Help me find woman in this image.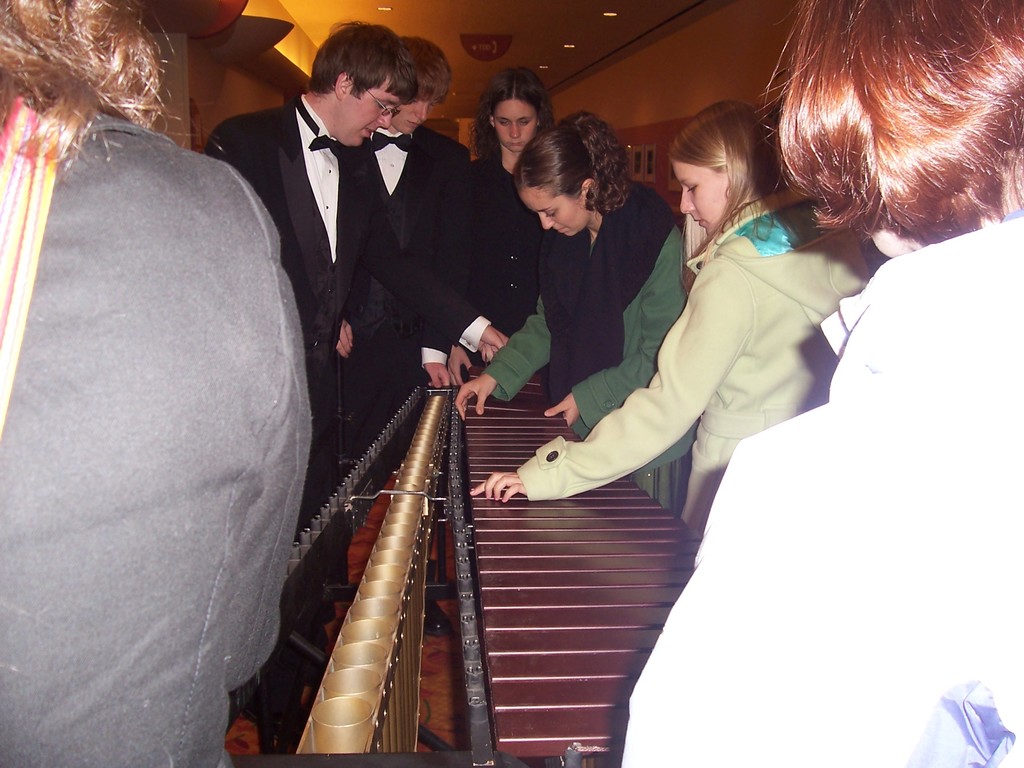
Found it: bbox(456, 110, 689, 512).
